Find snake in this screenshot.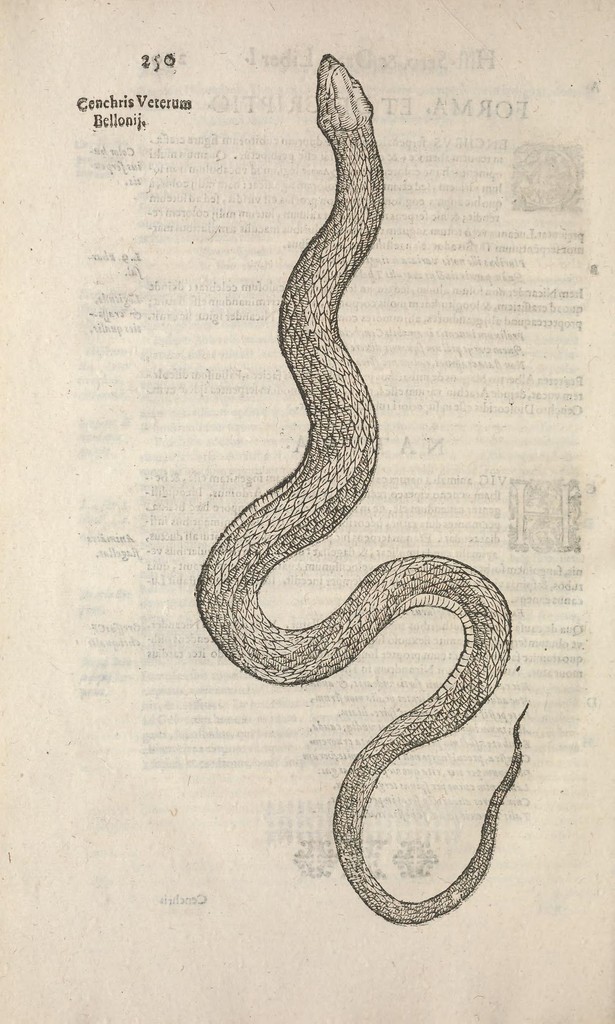
The bounding box for snake is region(191, 50, 532, 925).
